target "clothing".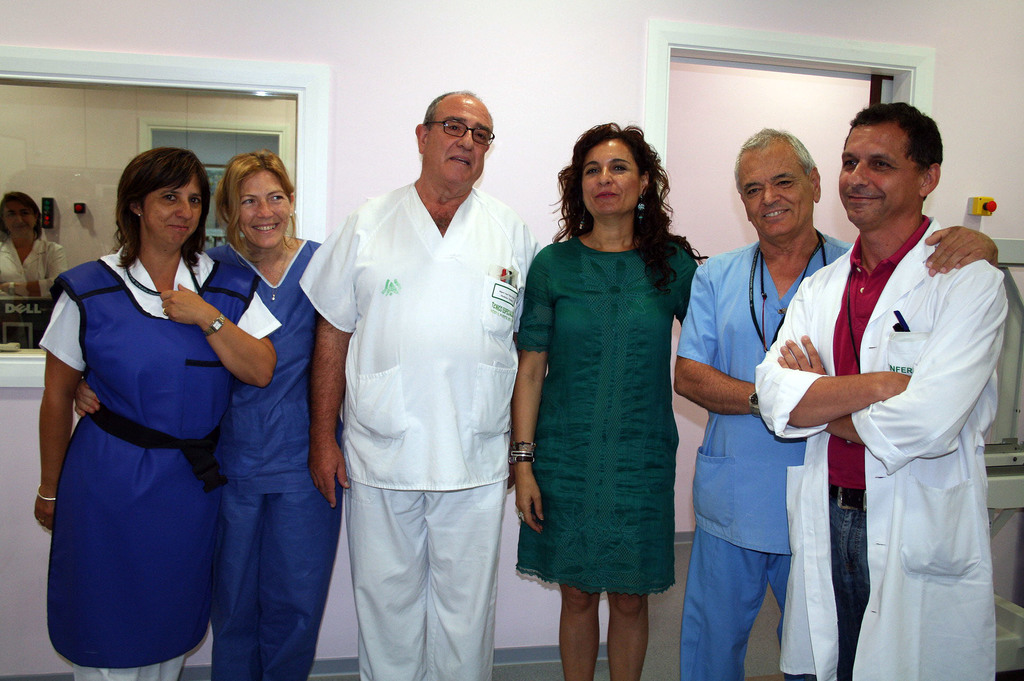
Target region: rect(36, 243, 284, 680).
